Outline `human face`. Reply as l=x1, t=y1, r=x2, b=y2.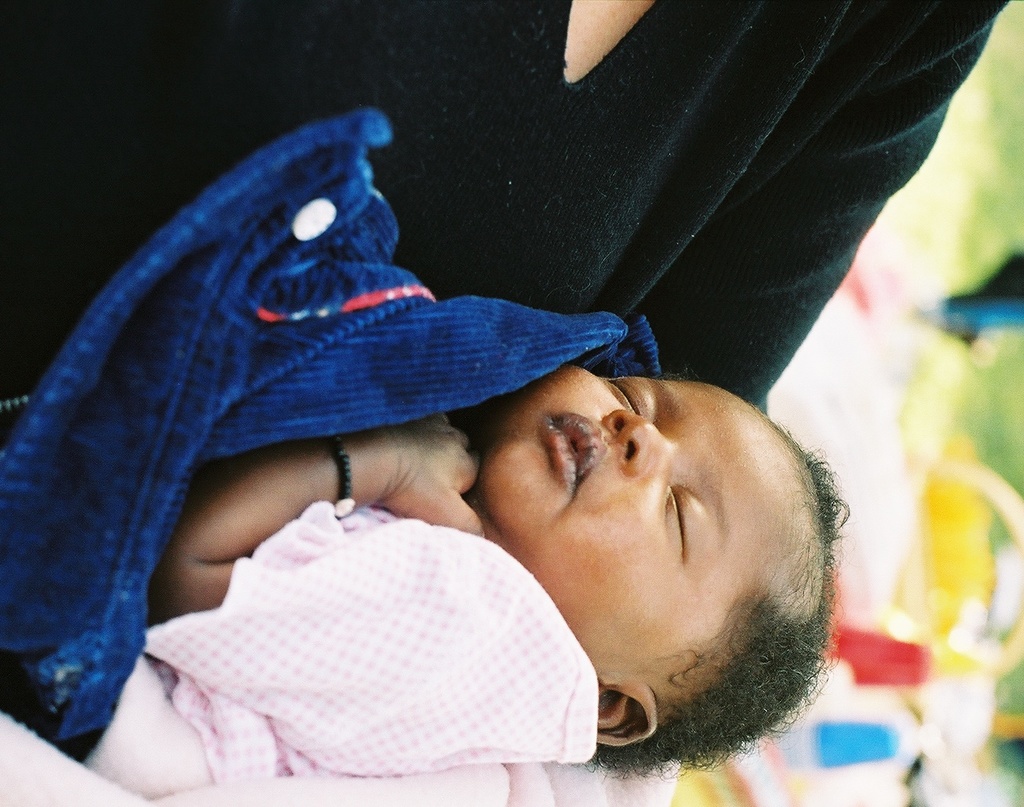
l=483, t=362, r=807, b=670.
